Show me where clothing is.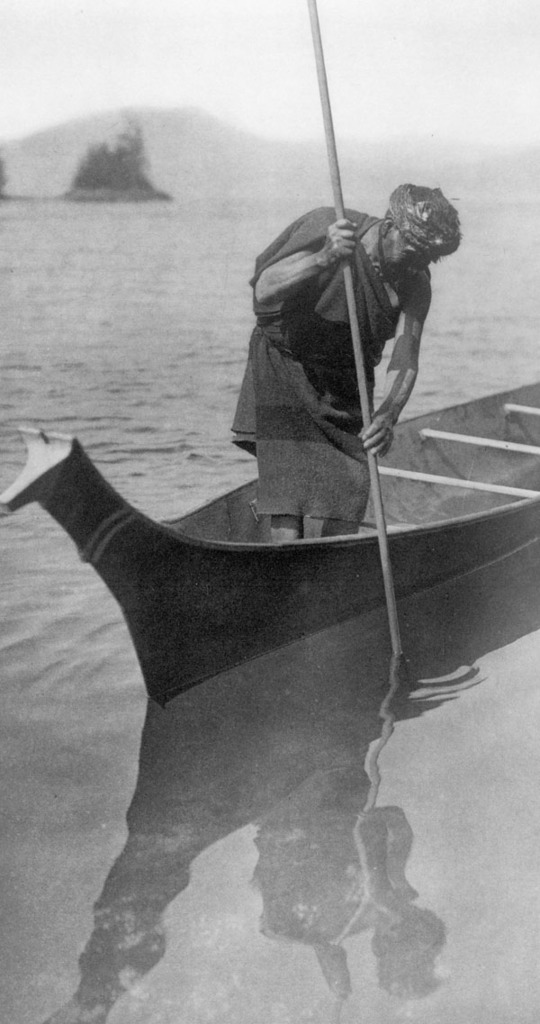
clothing is at (x1=224, y1=204, x2=433, y2=525).
